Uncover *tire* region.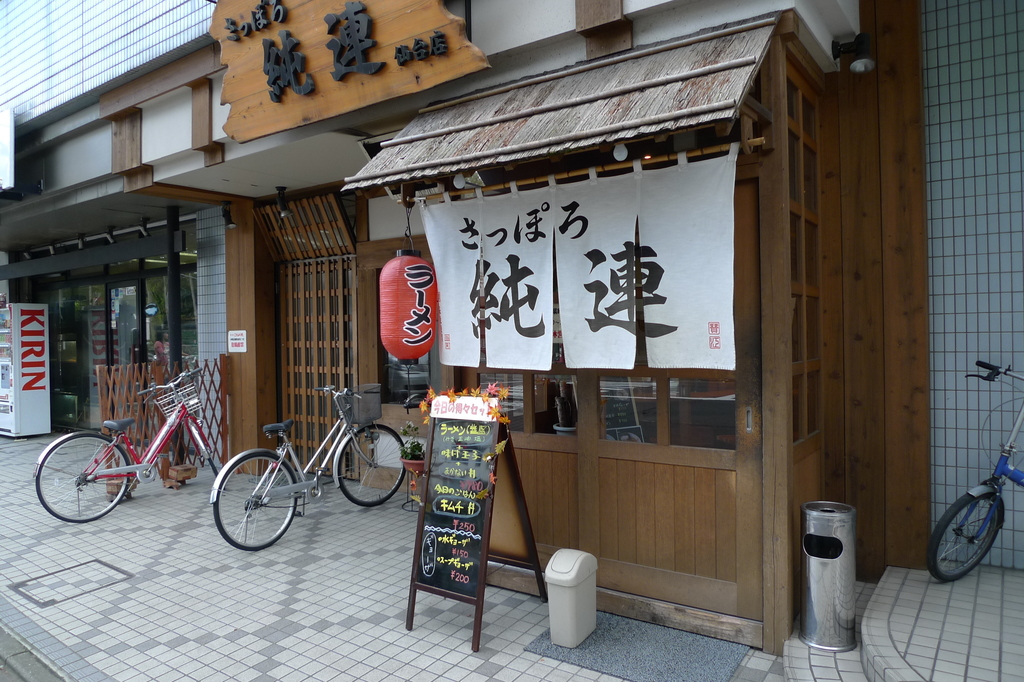
Uncovered: [928, 491, 1005, 583].
